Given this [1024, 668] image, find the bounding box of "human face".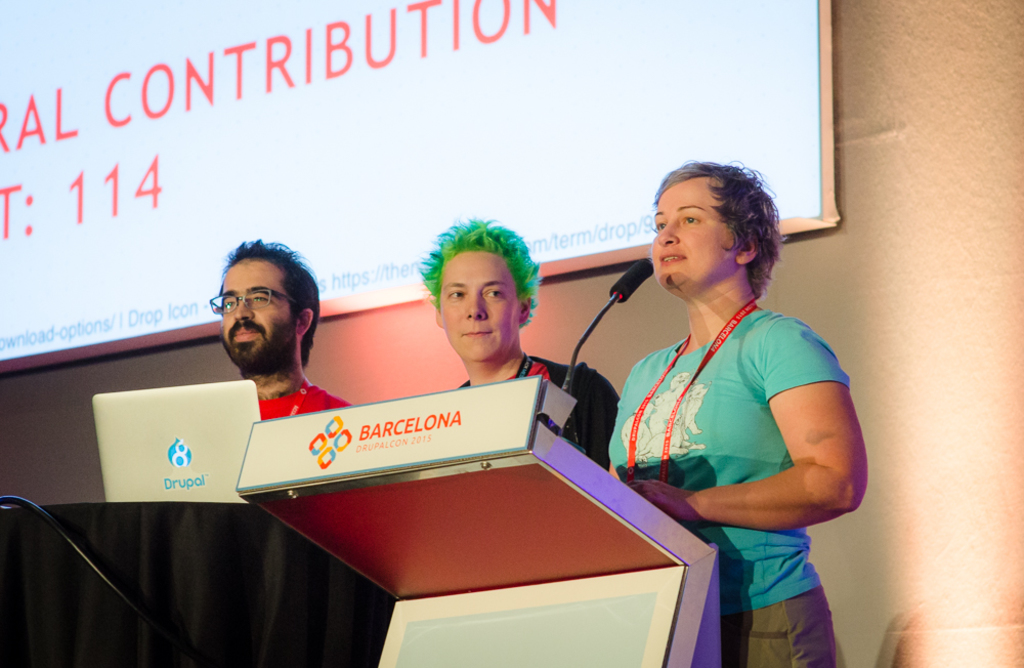
{"left": 652, "top": 183, "right": 741, "bottom": 292}.
